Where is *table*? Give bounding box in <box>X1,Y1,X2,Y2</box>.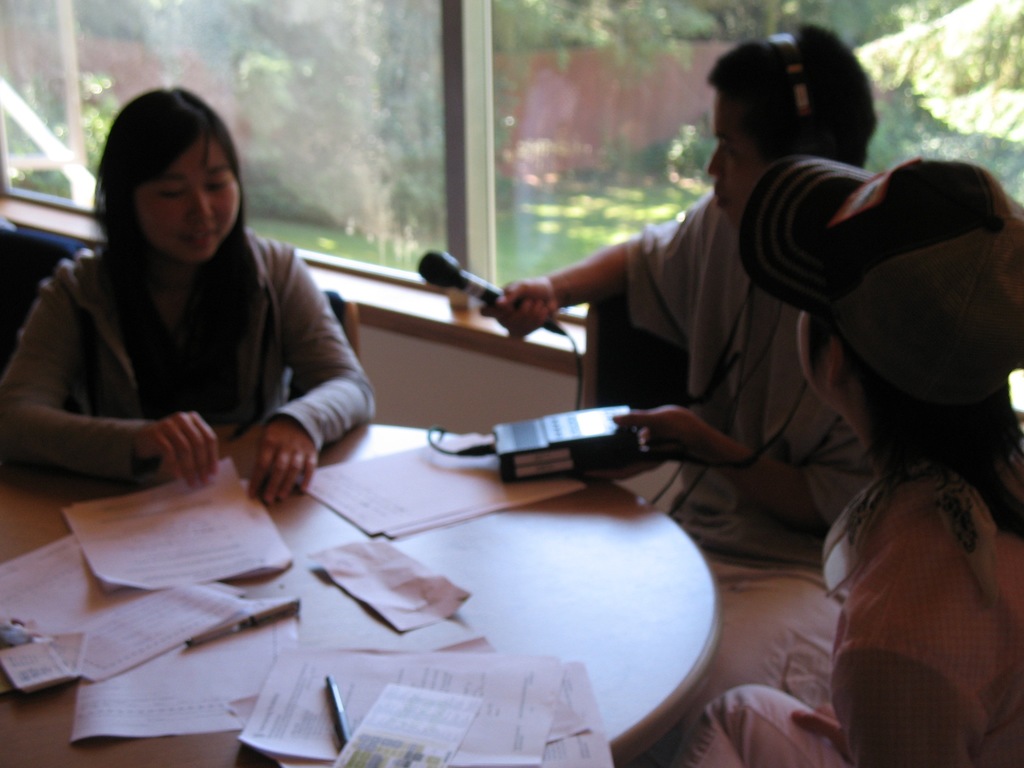
<box>61,357,880,767</box>.
